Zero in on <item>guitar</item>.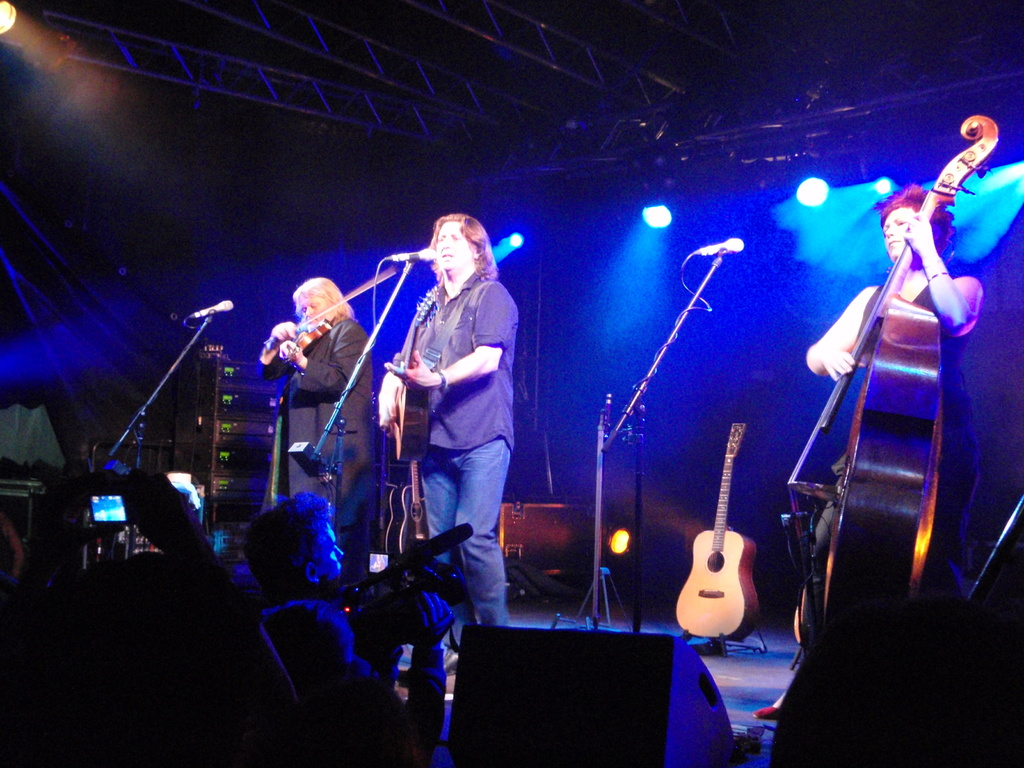
Zeroed in: x1=384, y1=452, x2=436, y2=554.
